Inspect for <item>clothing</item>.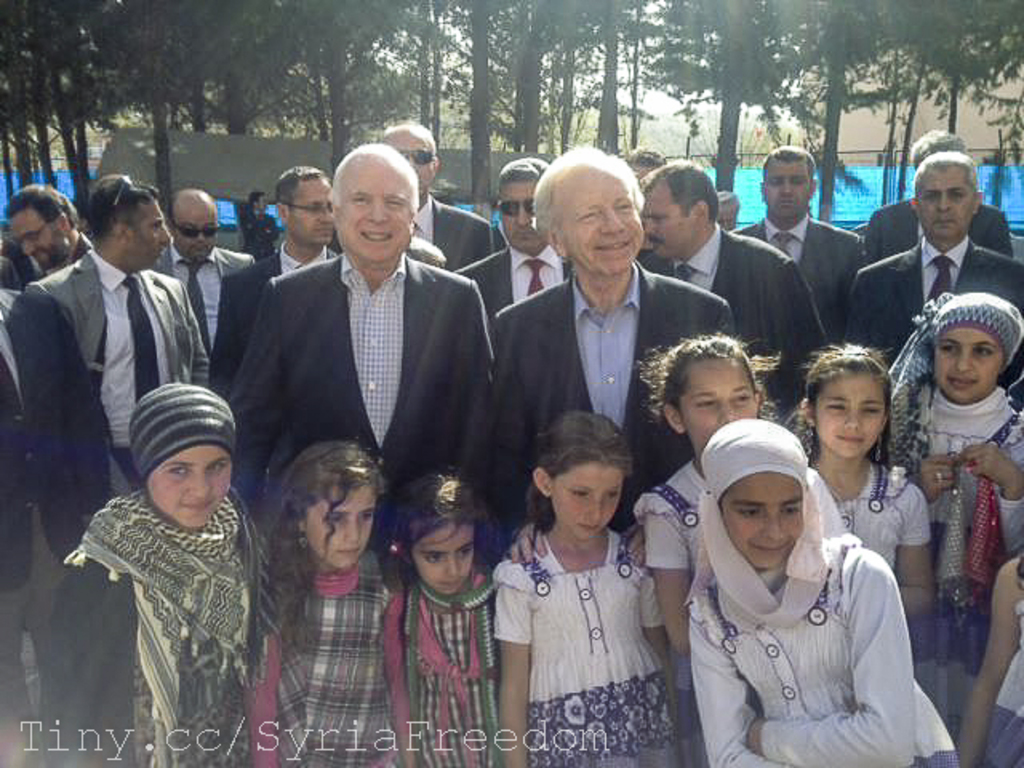
Inspection: {"x1": 859, "y1": 195, "x2": 1008, "y2": 269}.
